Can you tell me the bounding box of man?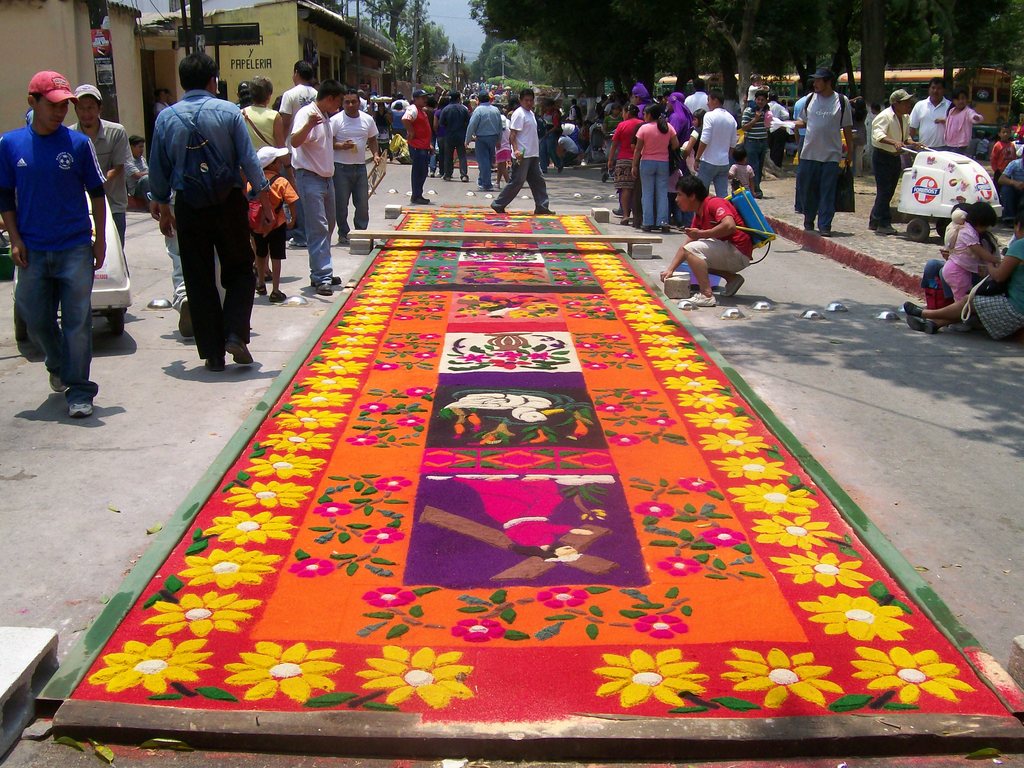
(x1=124, y1=135, x2=152, y2=214).
